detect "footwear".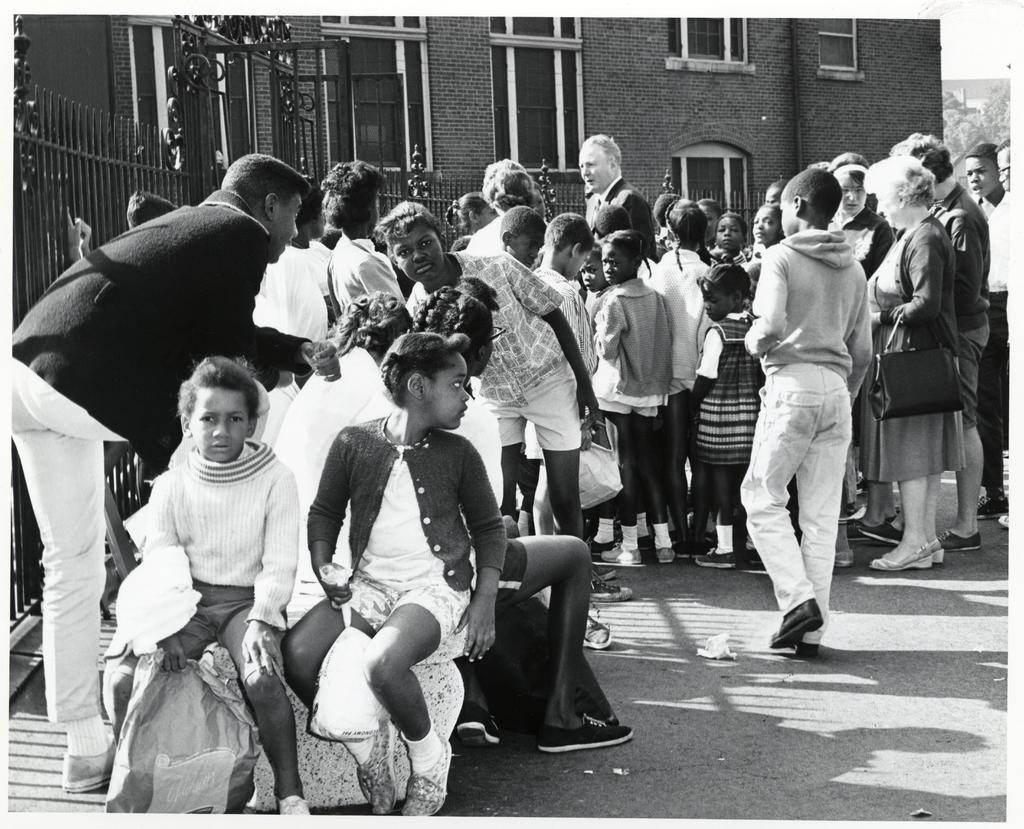
Detected at bbox=(355, 717, 401, 816).
